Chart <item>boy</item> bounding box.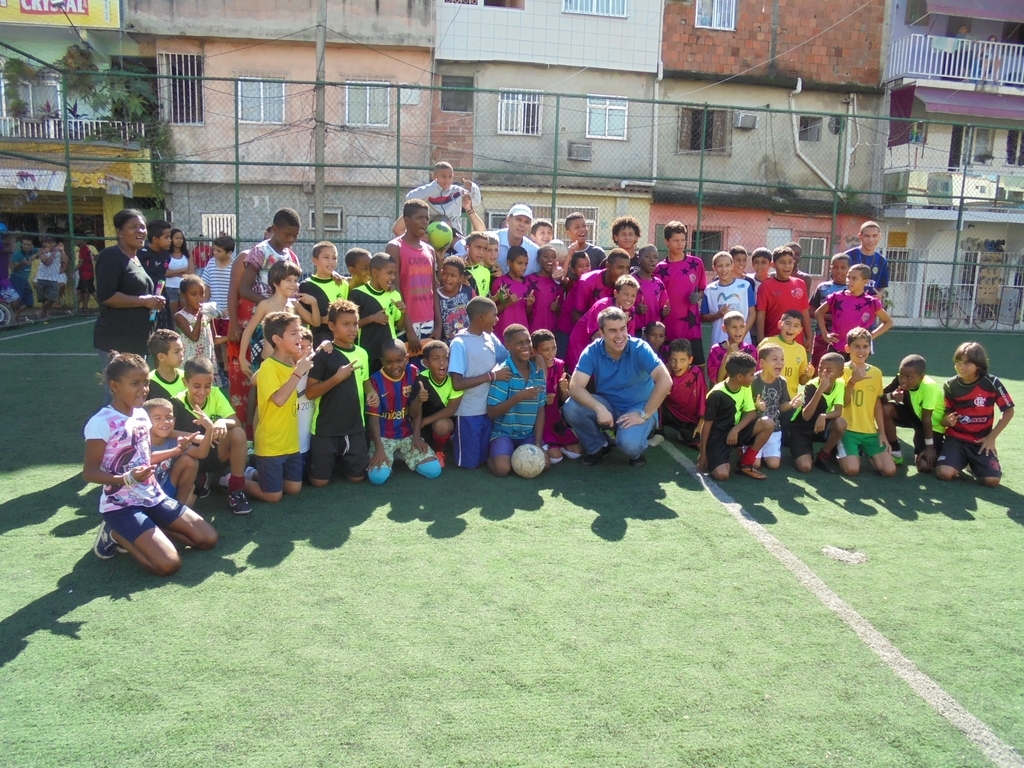
Charted: x1=214 y1=300 x2=336 y2=517.
